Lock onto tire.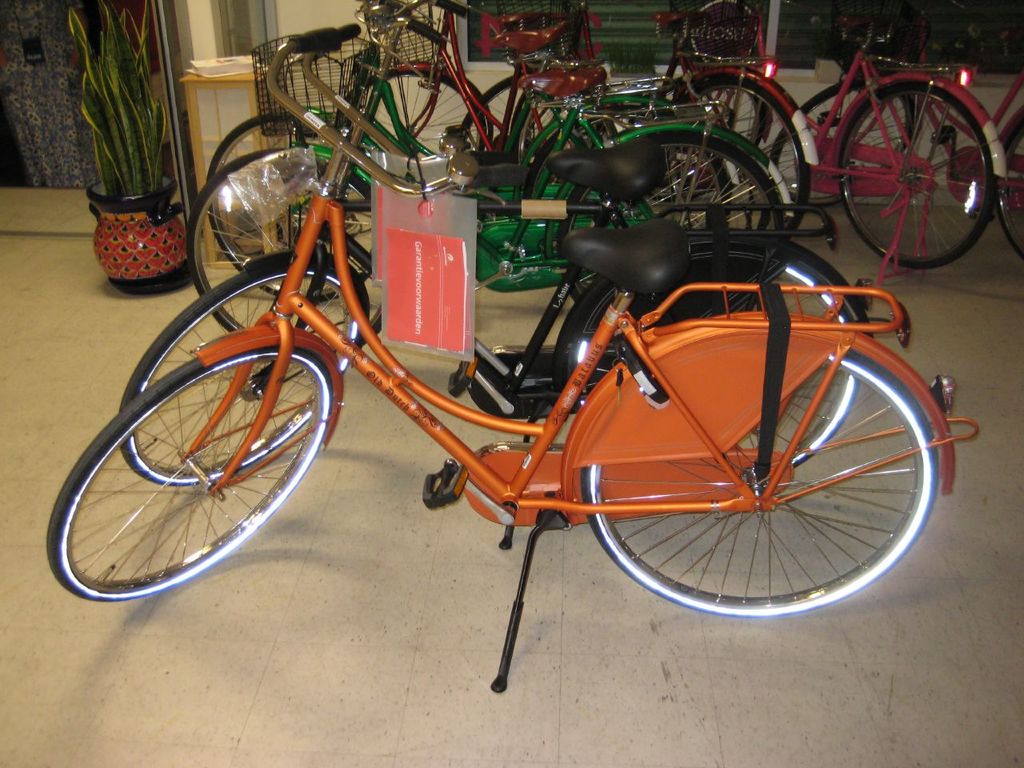
Locked: select_region(210, 114, 378, 296).
